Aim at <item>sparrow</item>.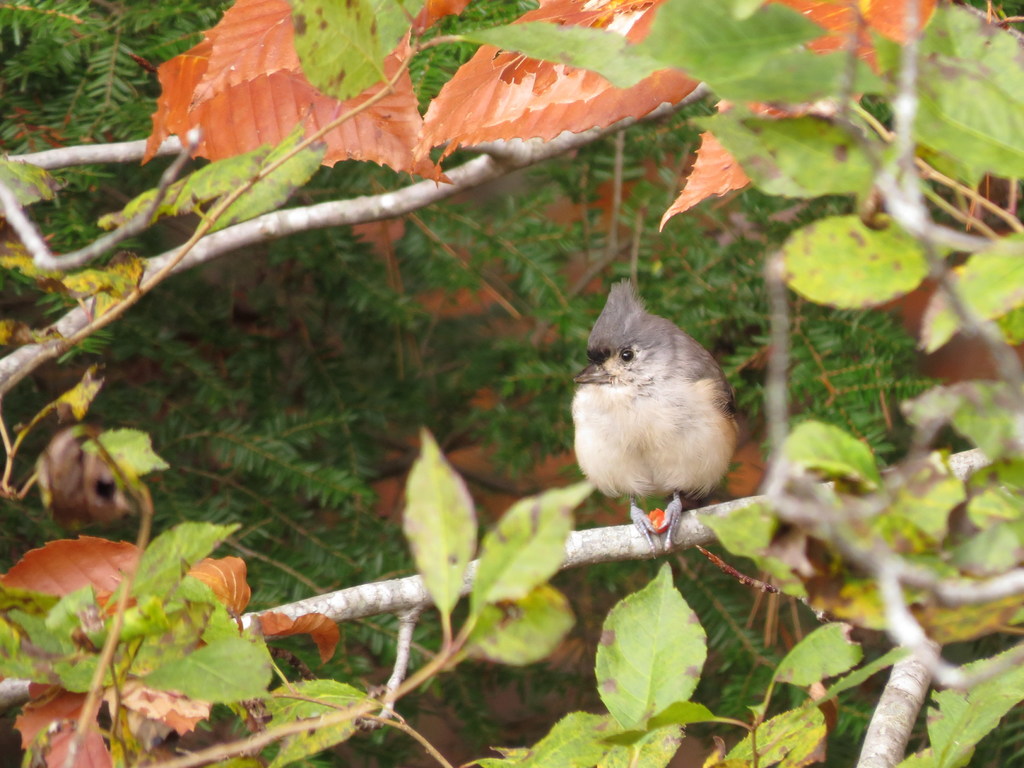
Aimed at pyautogui.locateOnScreen(575, 278, 744, 551).
